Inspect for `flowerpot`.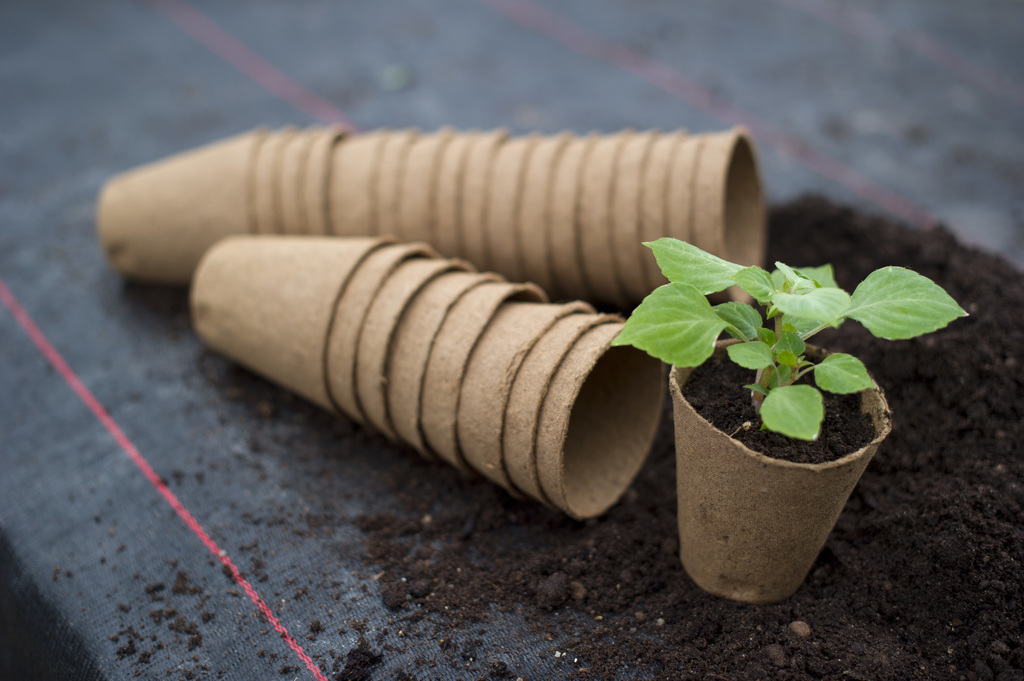
Inspection: {"x1": 380, "y1": 258, "x2": 509, "y2": 458}.
